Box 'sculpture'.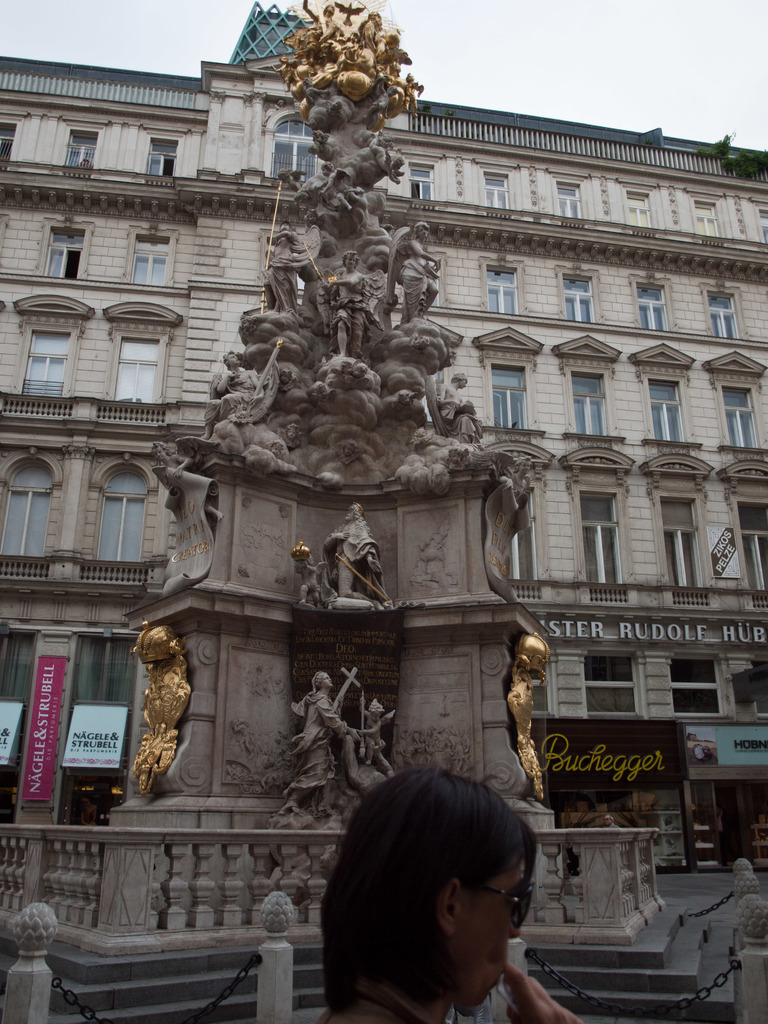
{"x1": 229, "y1": 715, "x2": 282, "y2": 788}.
